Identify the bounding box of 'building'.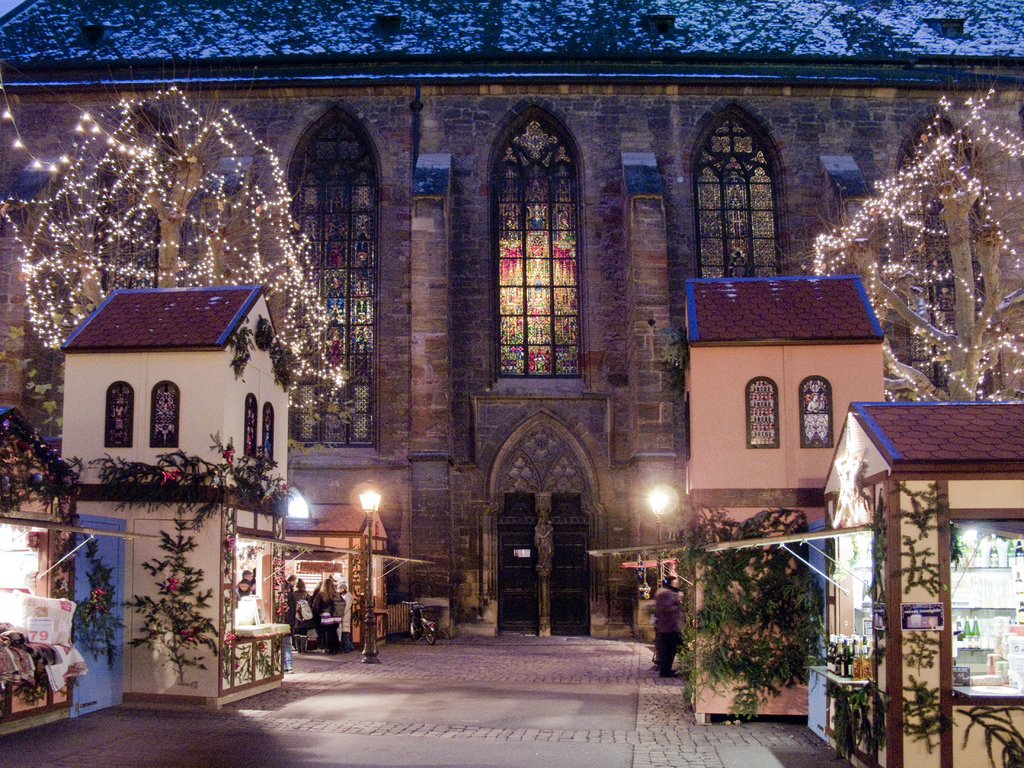
pyautogui.locateOnScreen(0, 0, 1023, 639).
